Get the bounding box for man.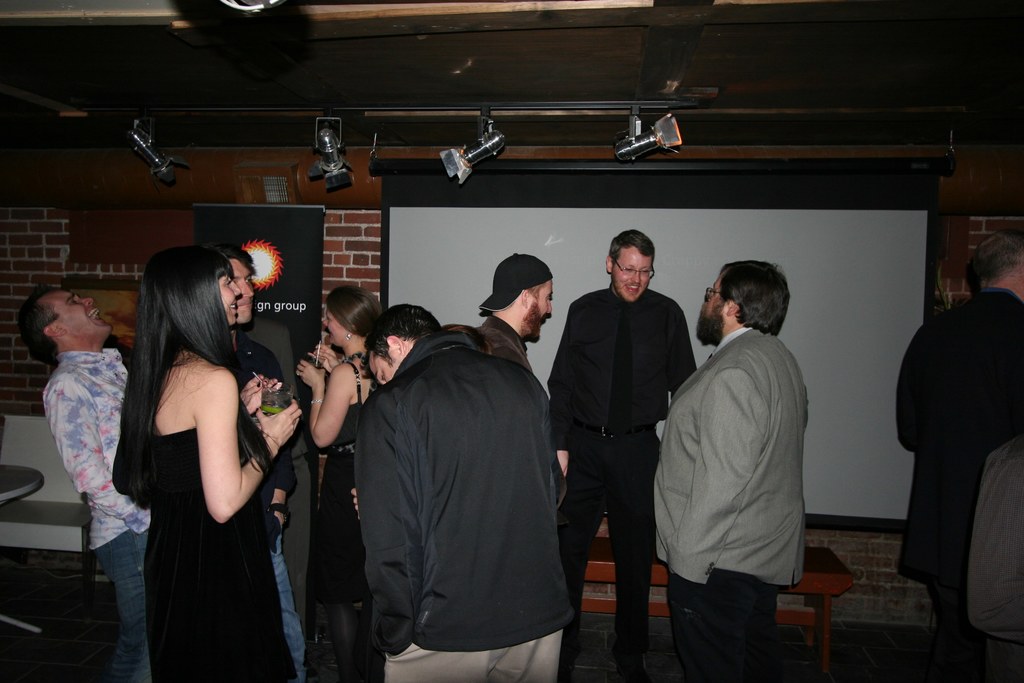
<box>893,229,1023,606</box>.
